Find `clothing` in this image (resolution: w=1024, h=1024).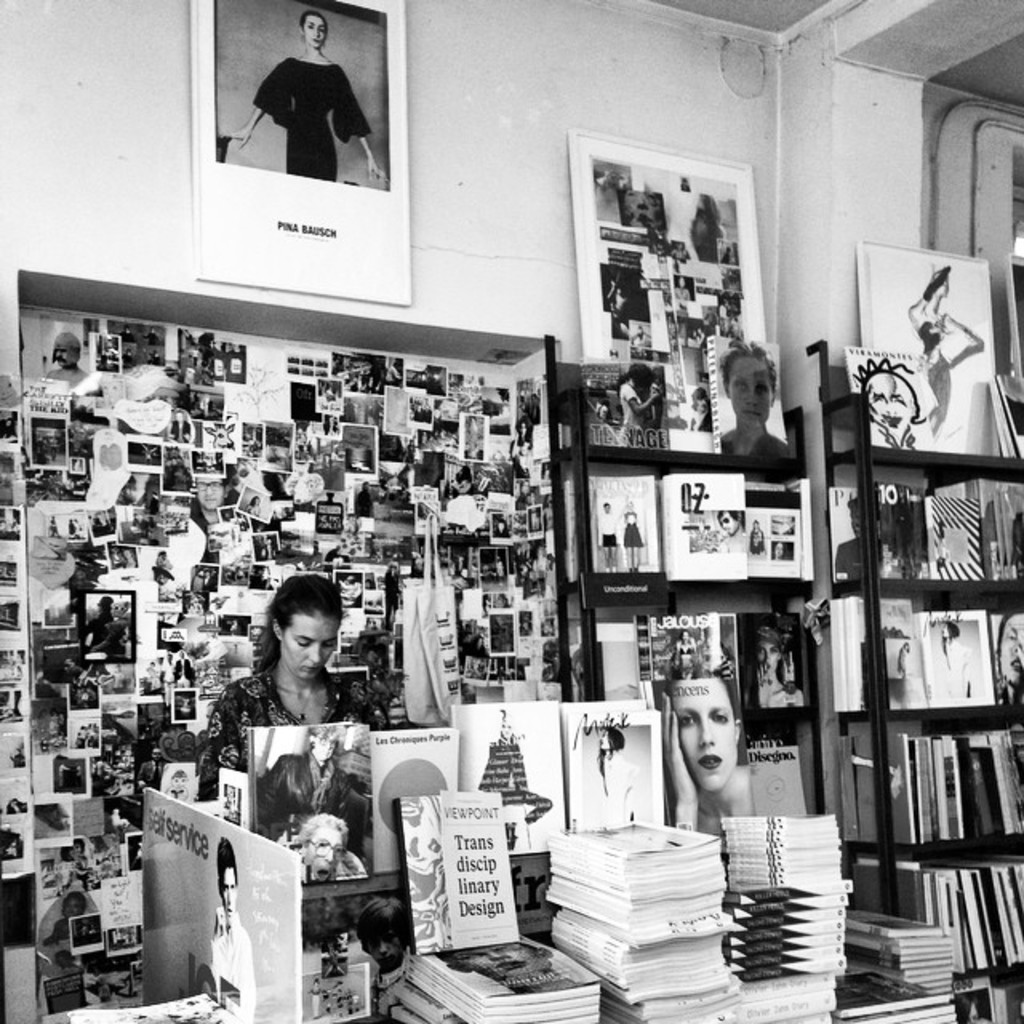
187 664 376 813.
